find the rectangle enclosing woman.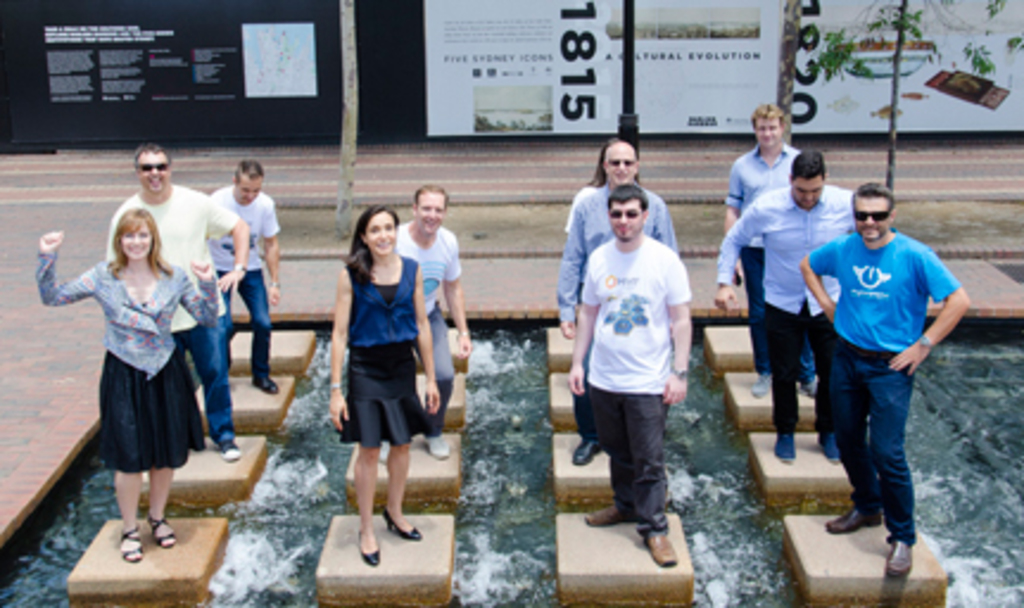
(33,207,219,563).
